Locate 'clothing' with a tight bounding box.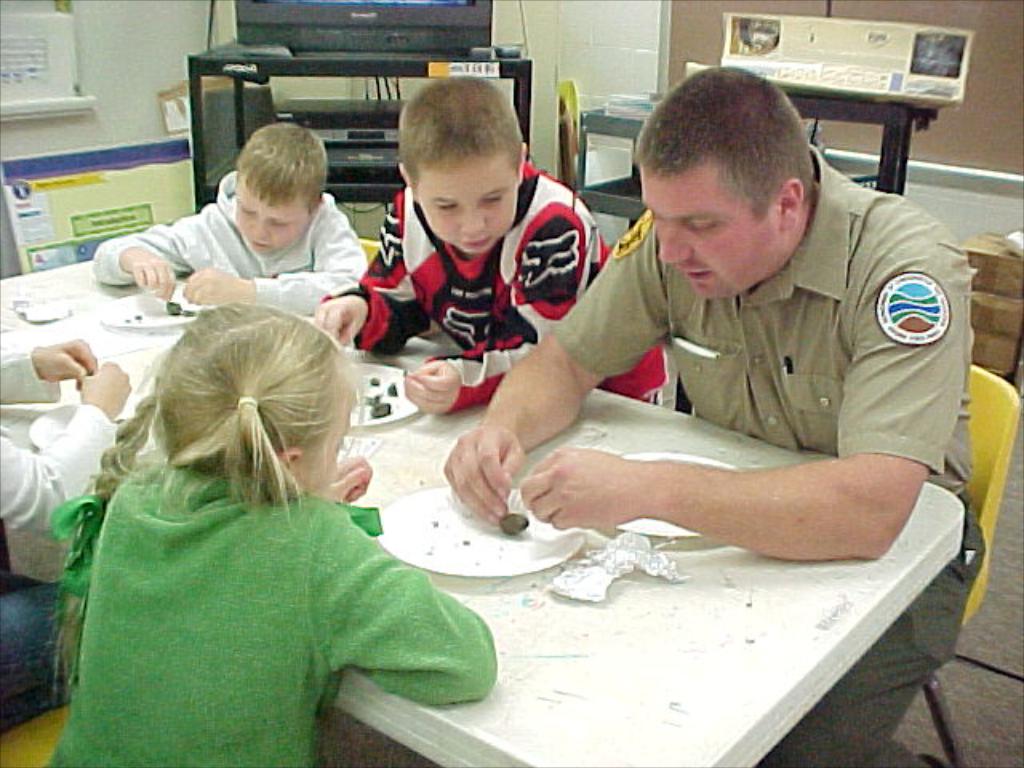
{"x1": 88, "y1": 166, "x2": 370, "y2": 317}.
